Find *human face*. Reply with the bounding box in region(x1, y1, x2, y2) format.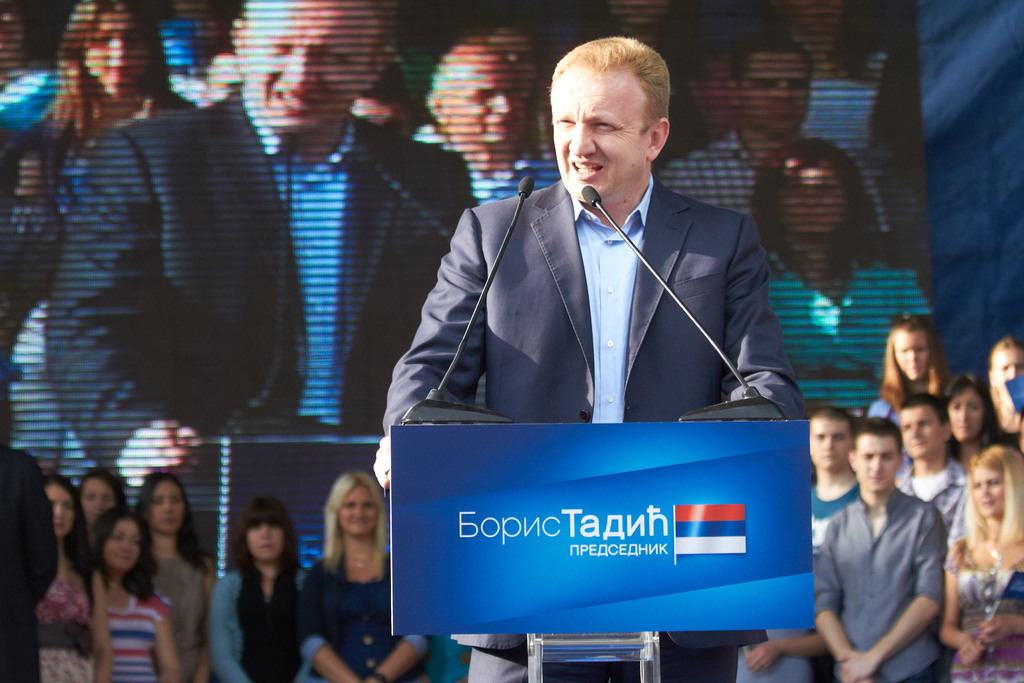
region(78, 475, 106, 532).
